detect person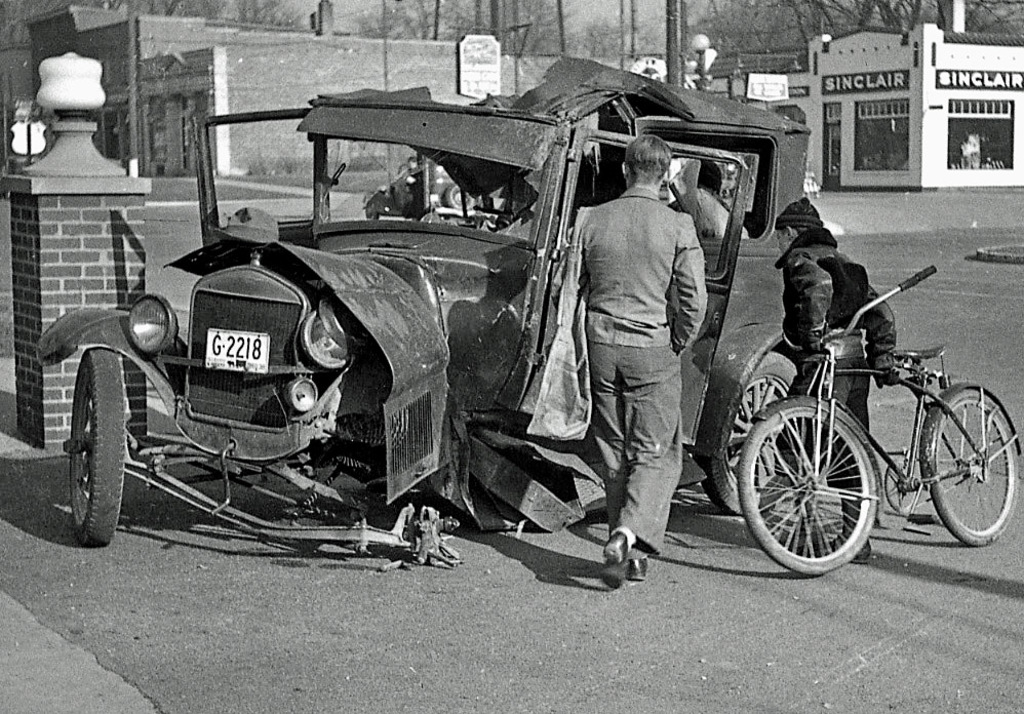
771,199,895,559
